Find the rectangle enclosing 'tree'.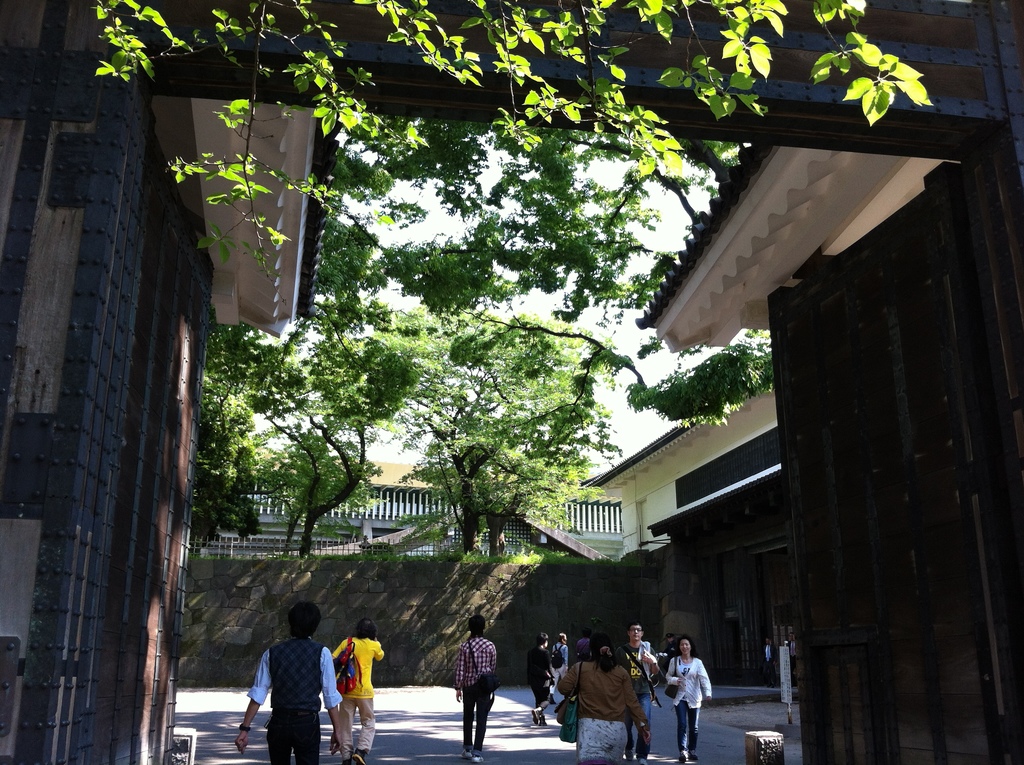
<box>342,117,803,463</box>.
